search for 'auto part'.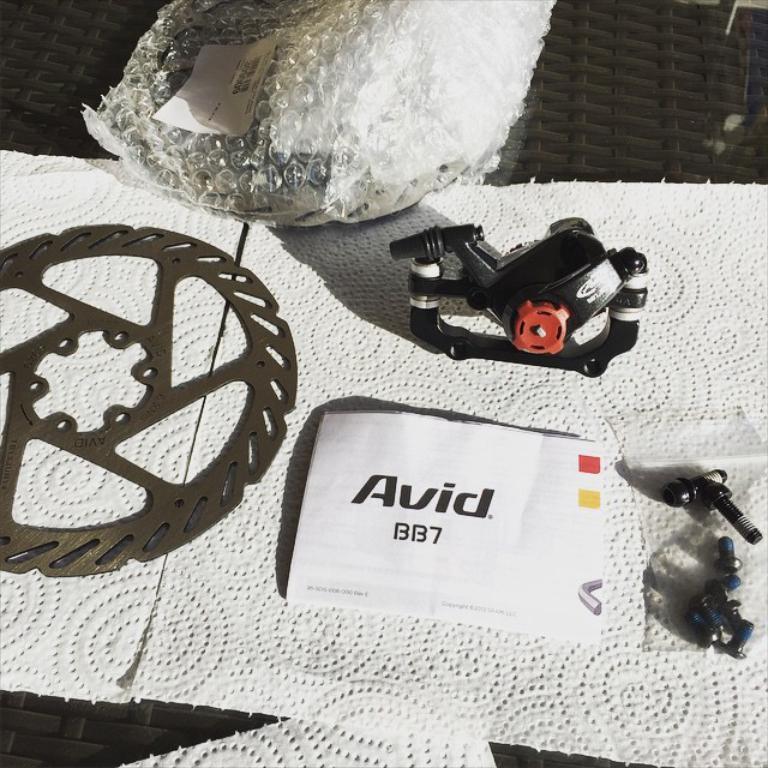
Found at (left=690, top=536, right=757, bottom=659).
